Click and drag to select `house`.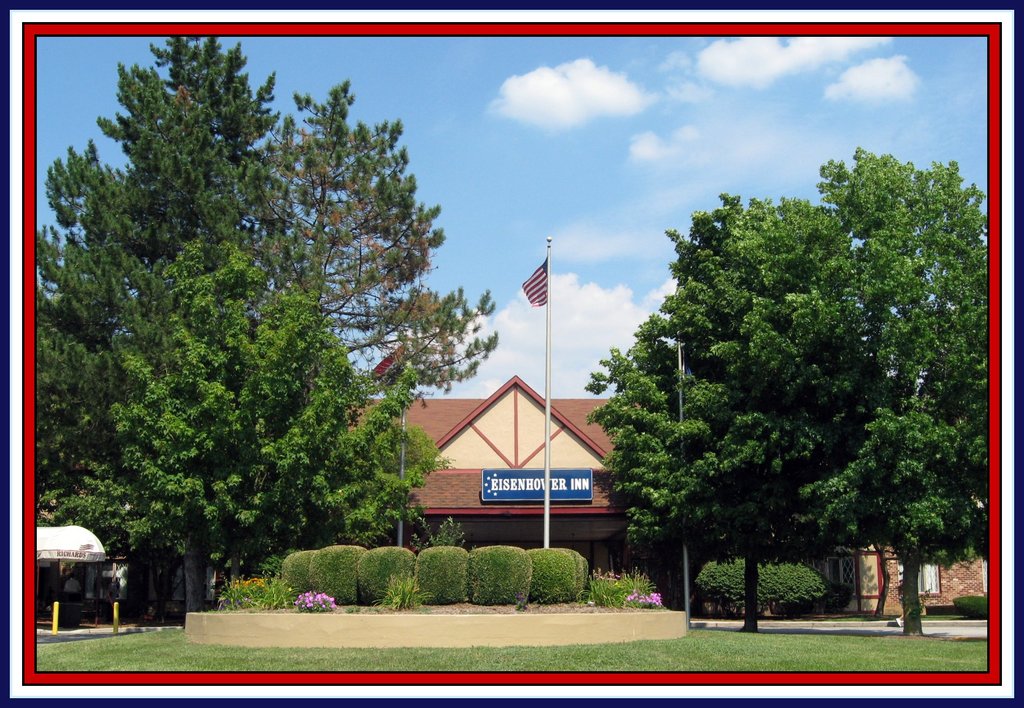
Selection: 349:377:632:572.
